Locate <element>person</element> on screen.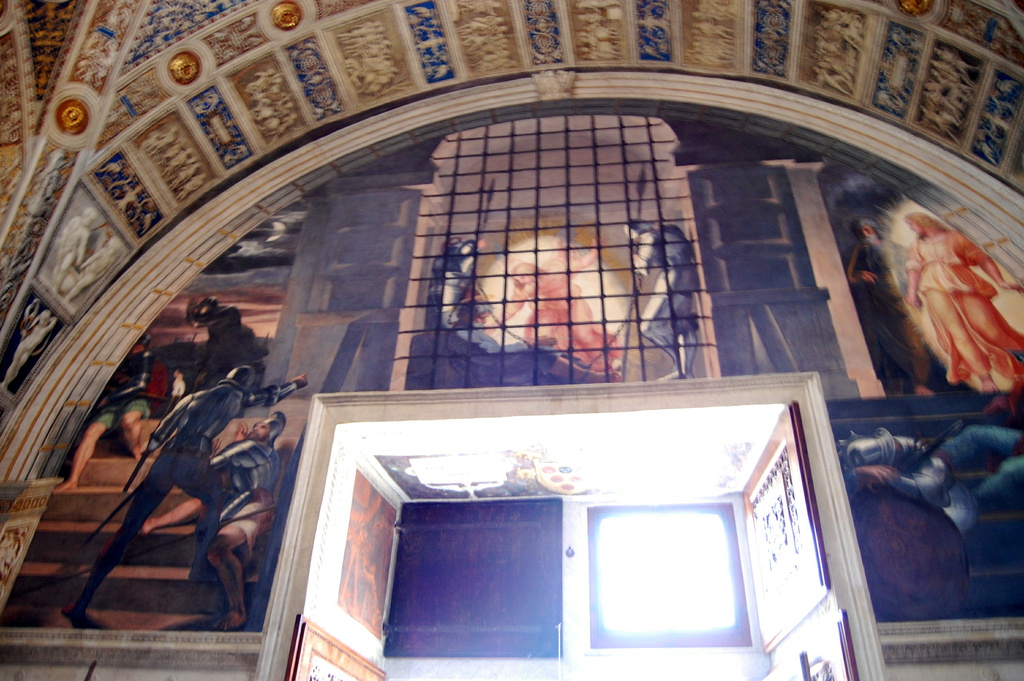
On screen at bbox=[58, 361, 308, 630].
